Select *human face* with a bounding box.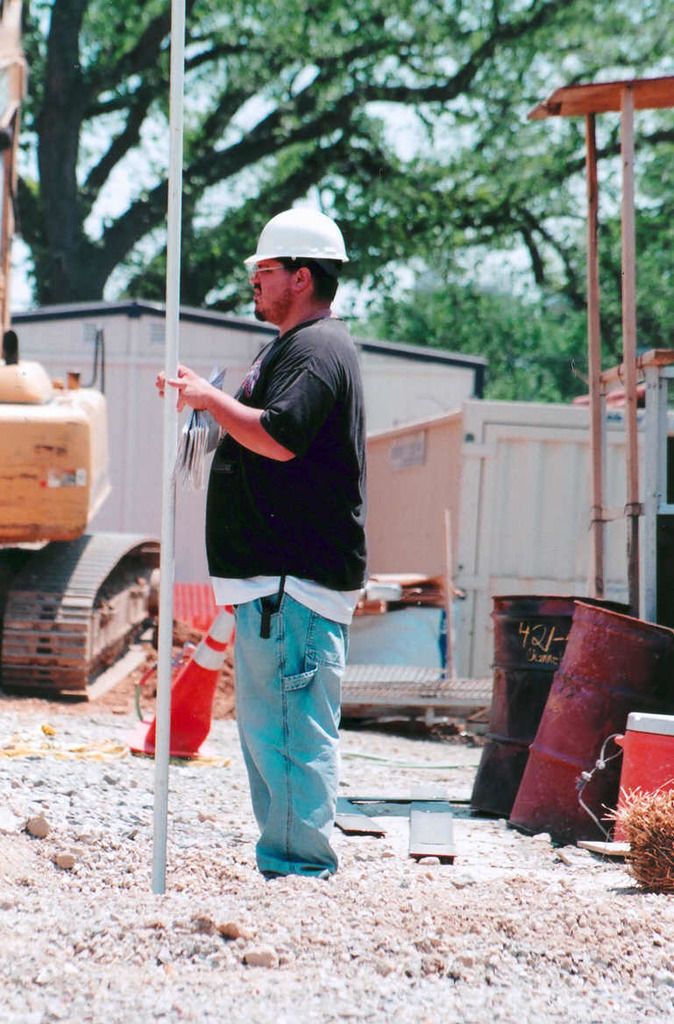
Rect(245, 258, 294, 321).
